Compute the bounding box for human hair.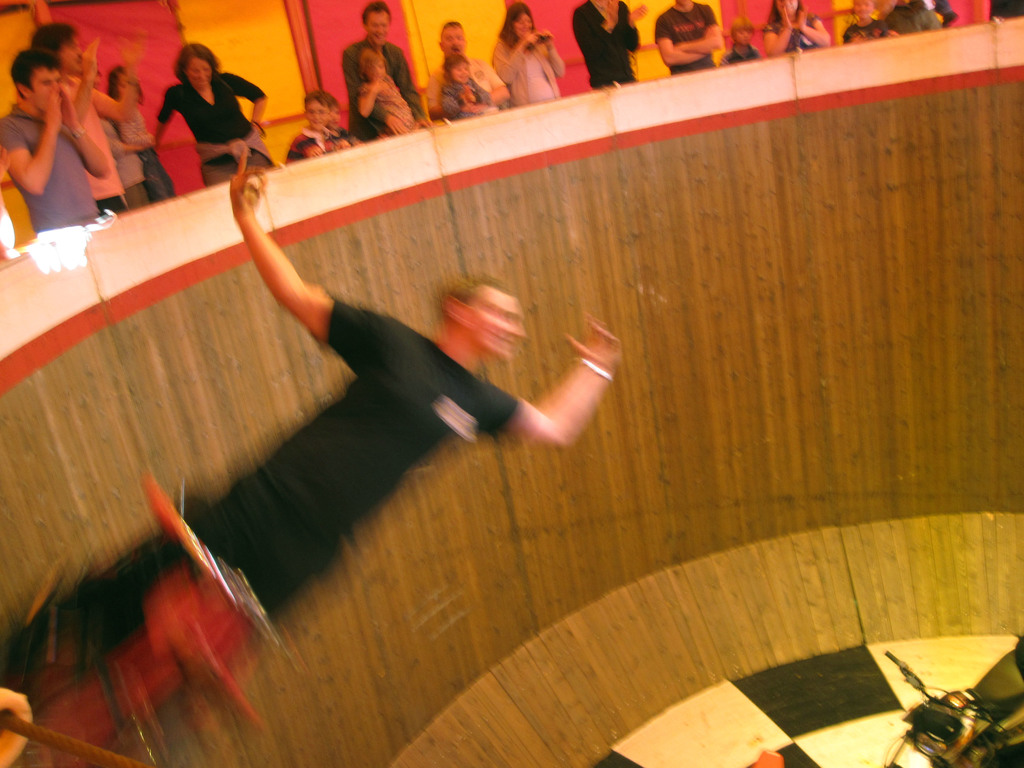
crop(8, 47, 63, 100).
